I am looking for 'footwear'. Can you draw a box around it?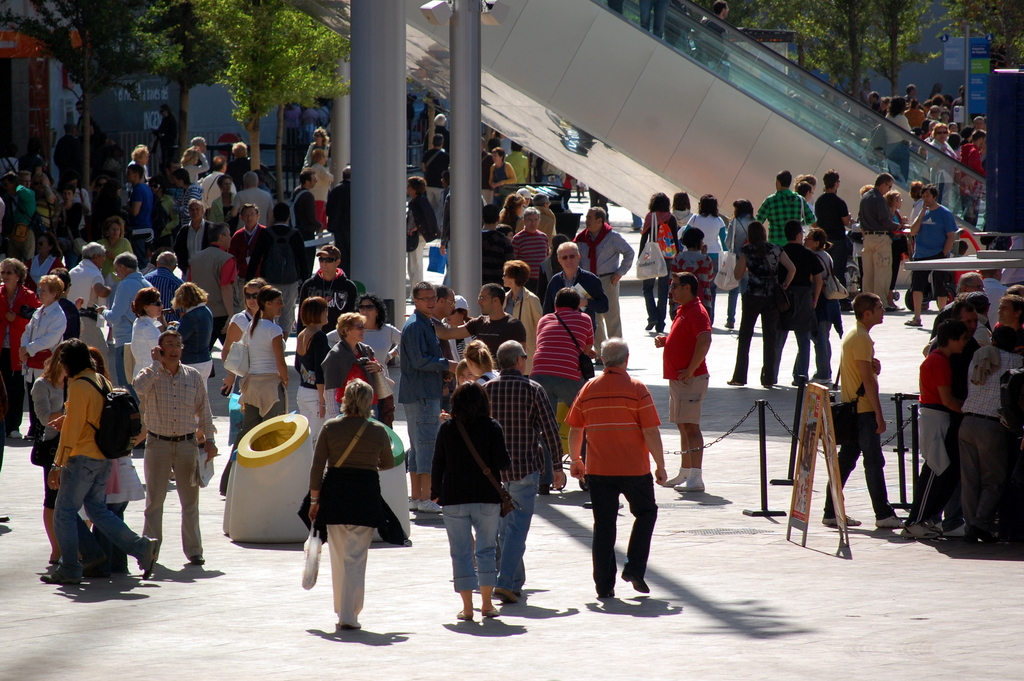
Sure, the bounding box is x1=39, y1=573, x2=83, y2=587.
